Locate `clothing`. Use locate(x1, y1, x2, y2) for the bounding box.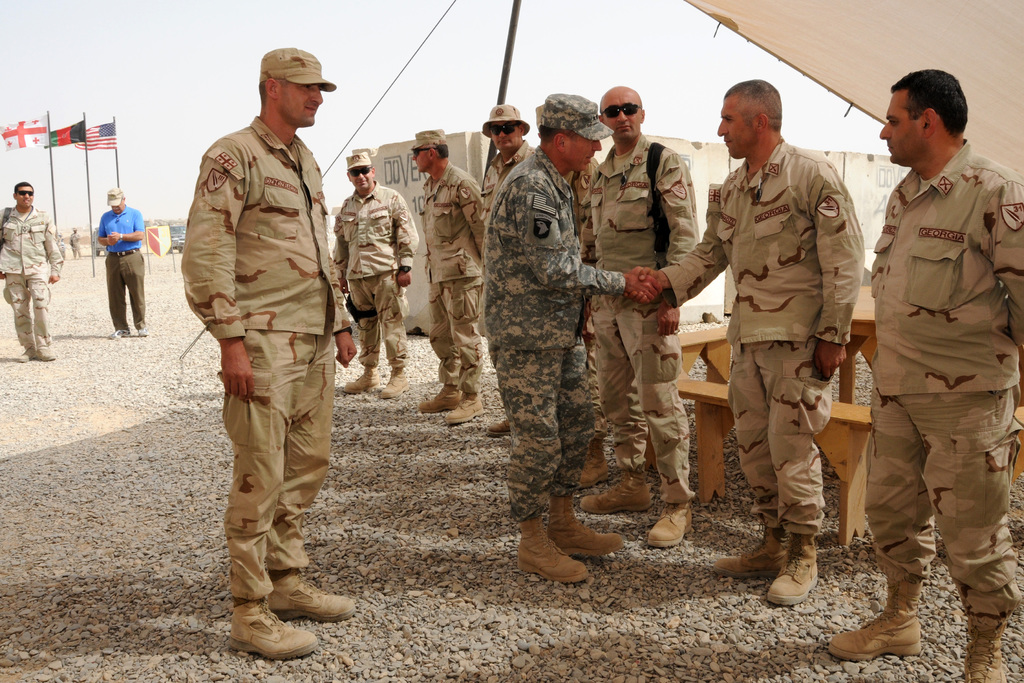
locate(585, 140, 703, 504).
